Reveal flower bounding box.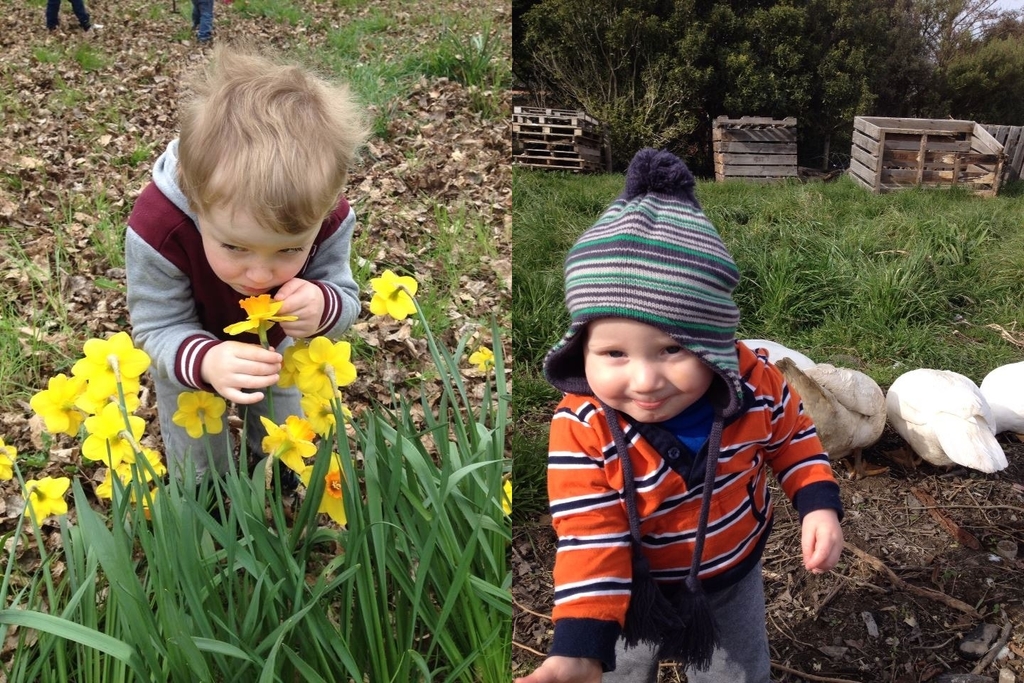
Revealed: locate(370, 269, 424, 320).
